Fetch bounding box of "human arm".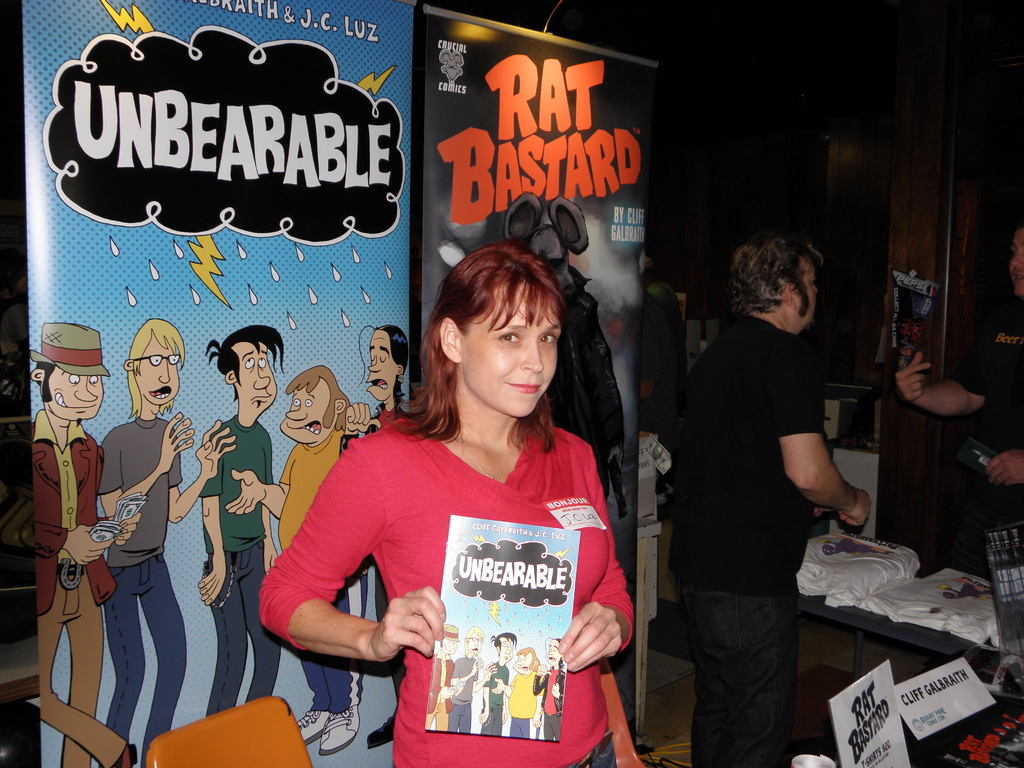
Bbox: (x1=100, y1=408, x2=198, y2=524).
